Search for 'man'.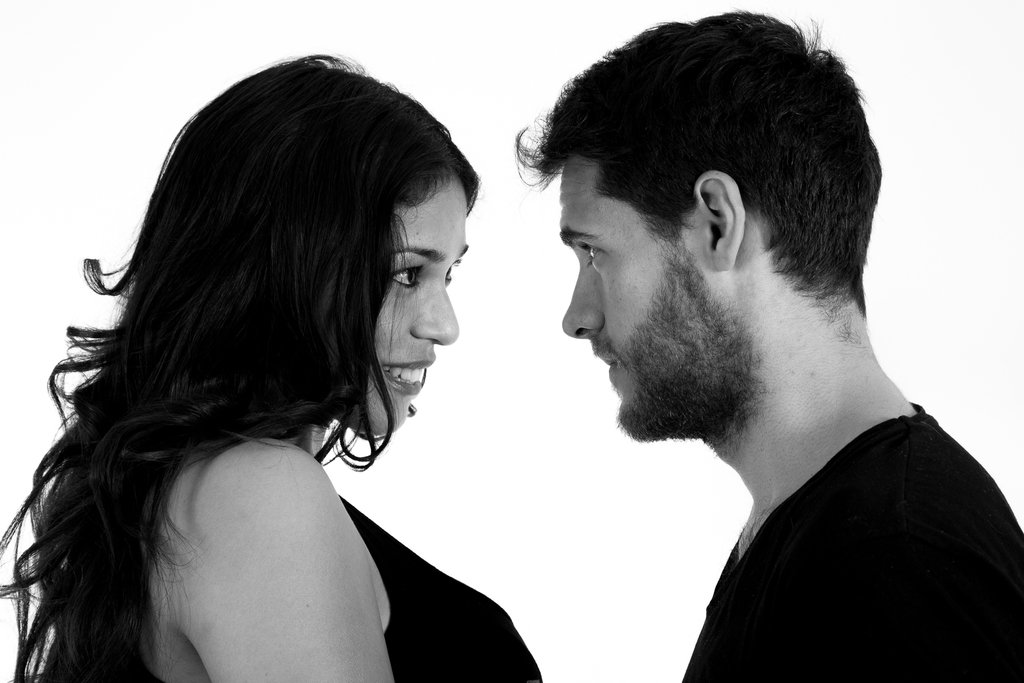
Found at crop(420, 11, 1023, 674).
